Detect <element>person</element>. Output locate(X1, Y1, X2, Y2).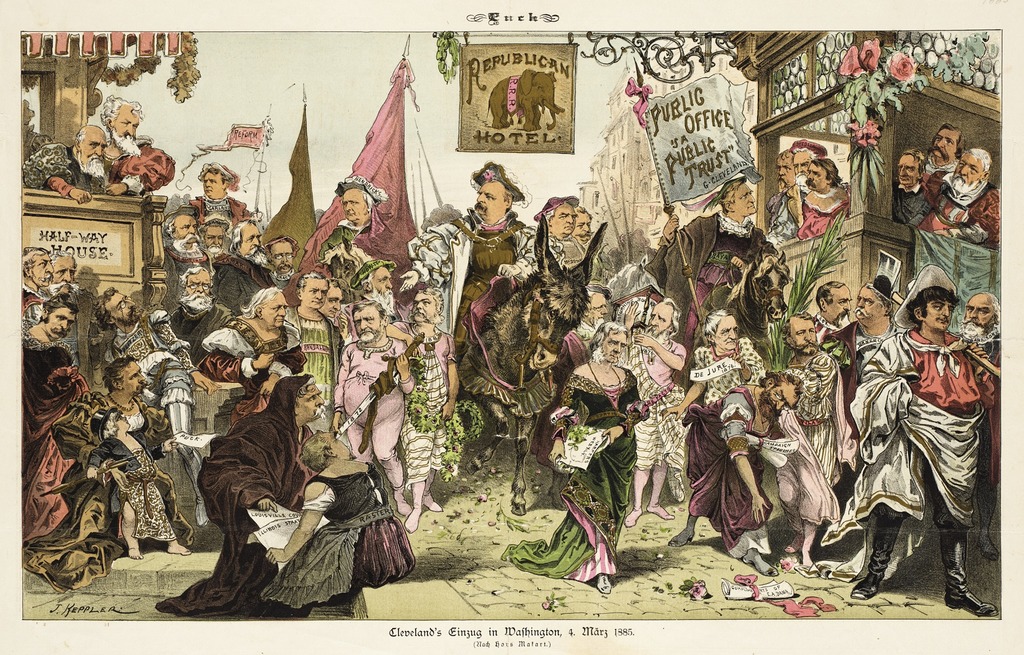
locate(918, 123, 964, 209).
